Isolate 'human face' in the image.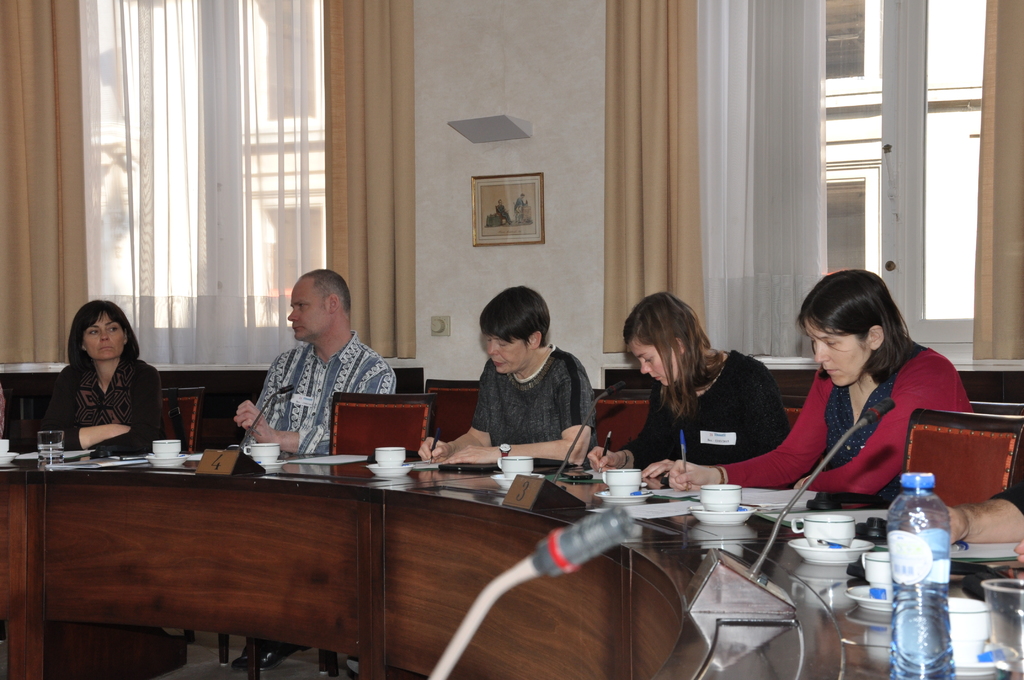
Isolated region: (x1=486, y1=334, x2=530, y2=375).
